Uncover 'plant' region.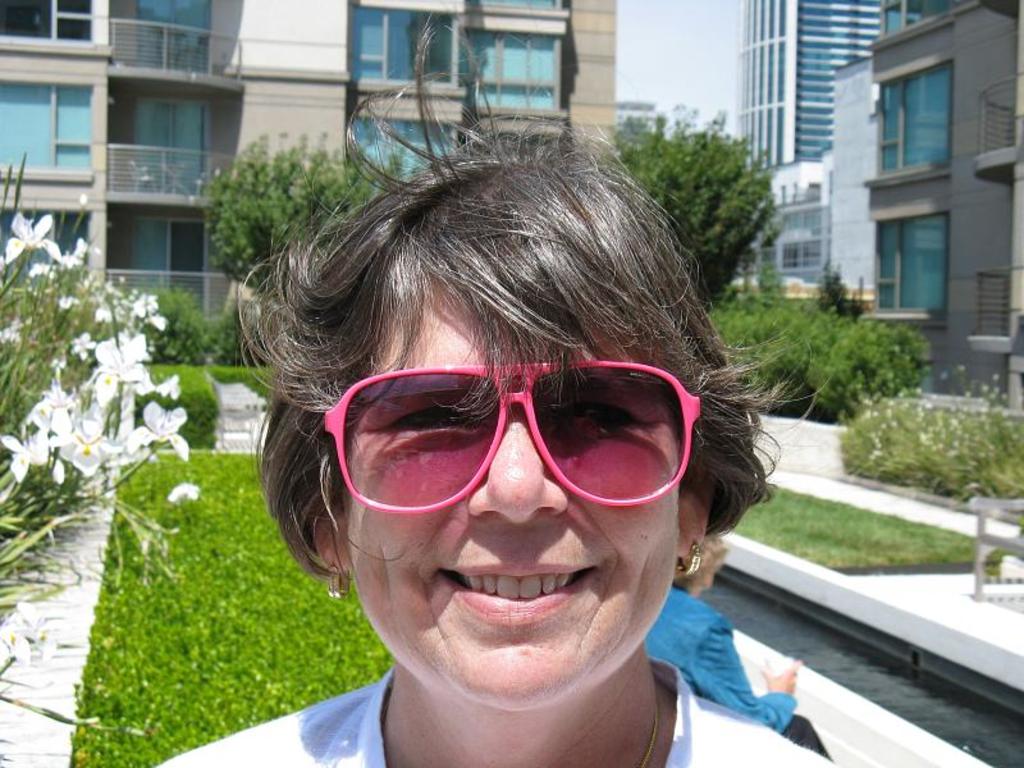
Uncovered: (143, 285, 212, 362).
